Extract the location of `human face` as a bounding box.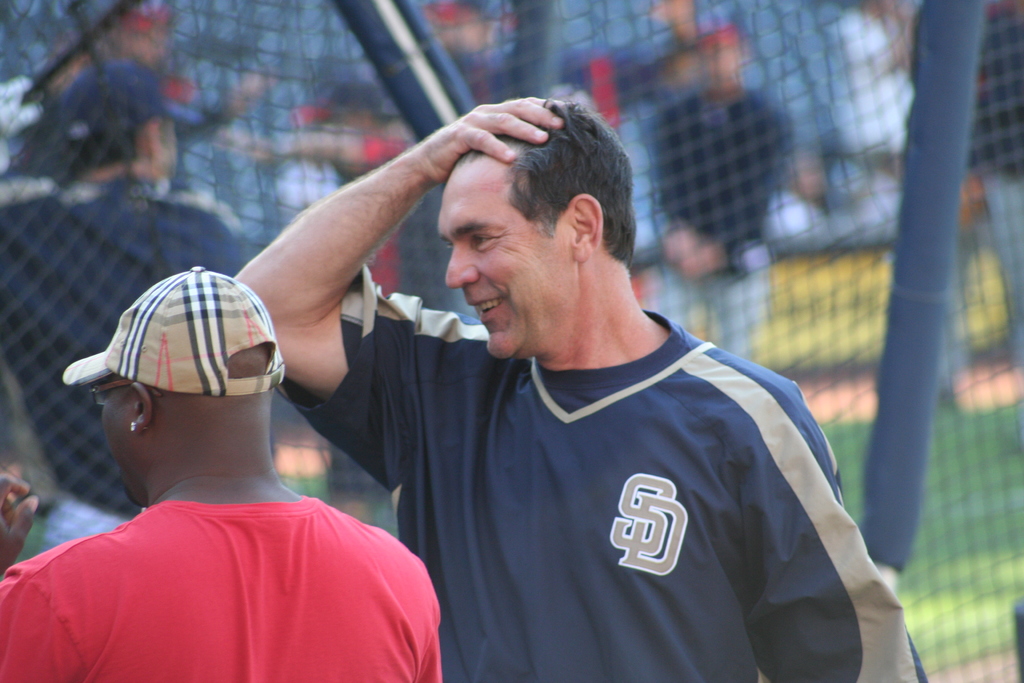
438, 156, 566, 359.
